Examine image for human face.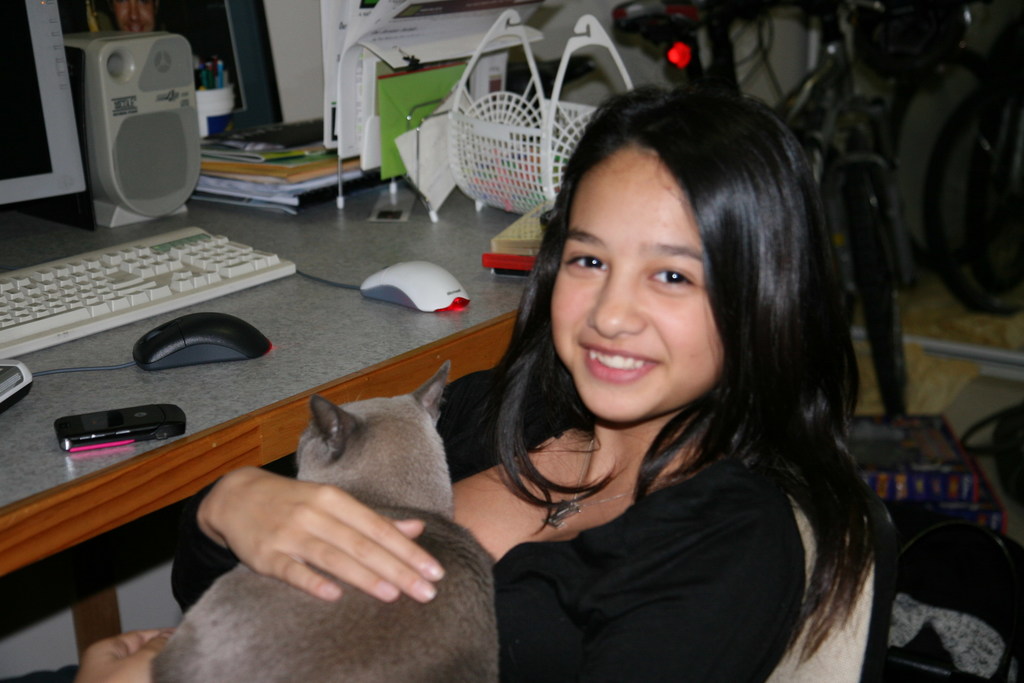
Examination result: 547/144/730/425.
